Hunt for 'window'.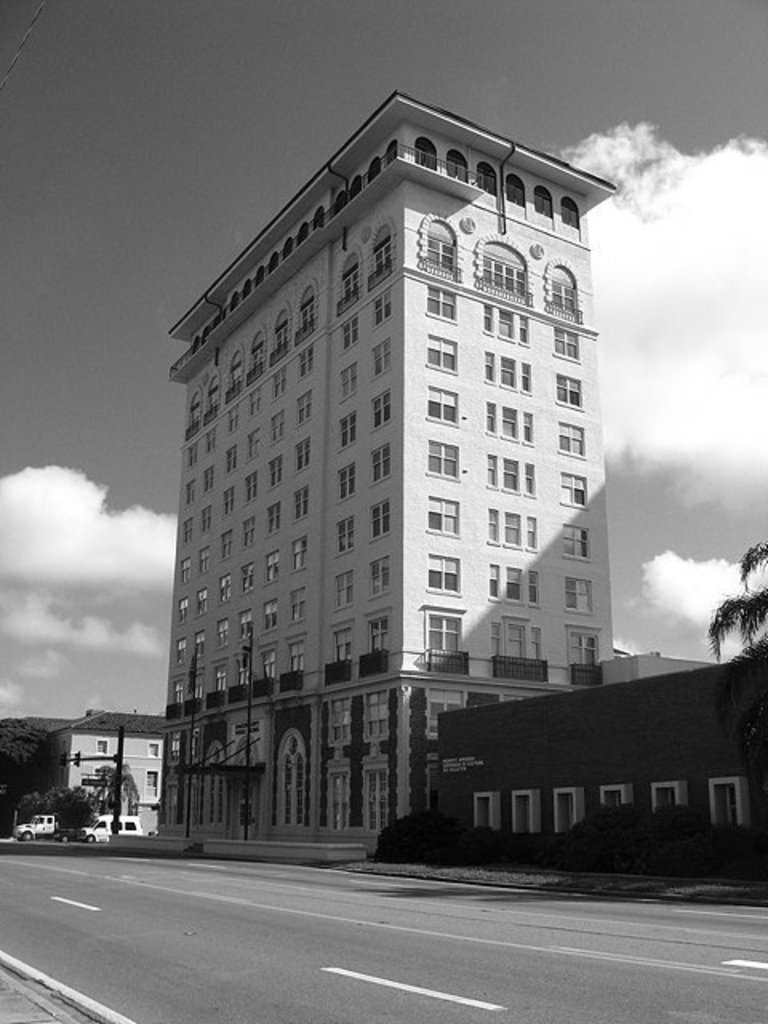
Hunted down at crop(389, 138, 398, 160).
